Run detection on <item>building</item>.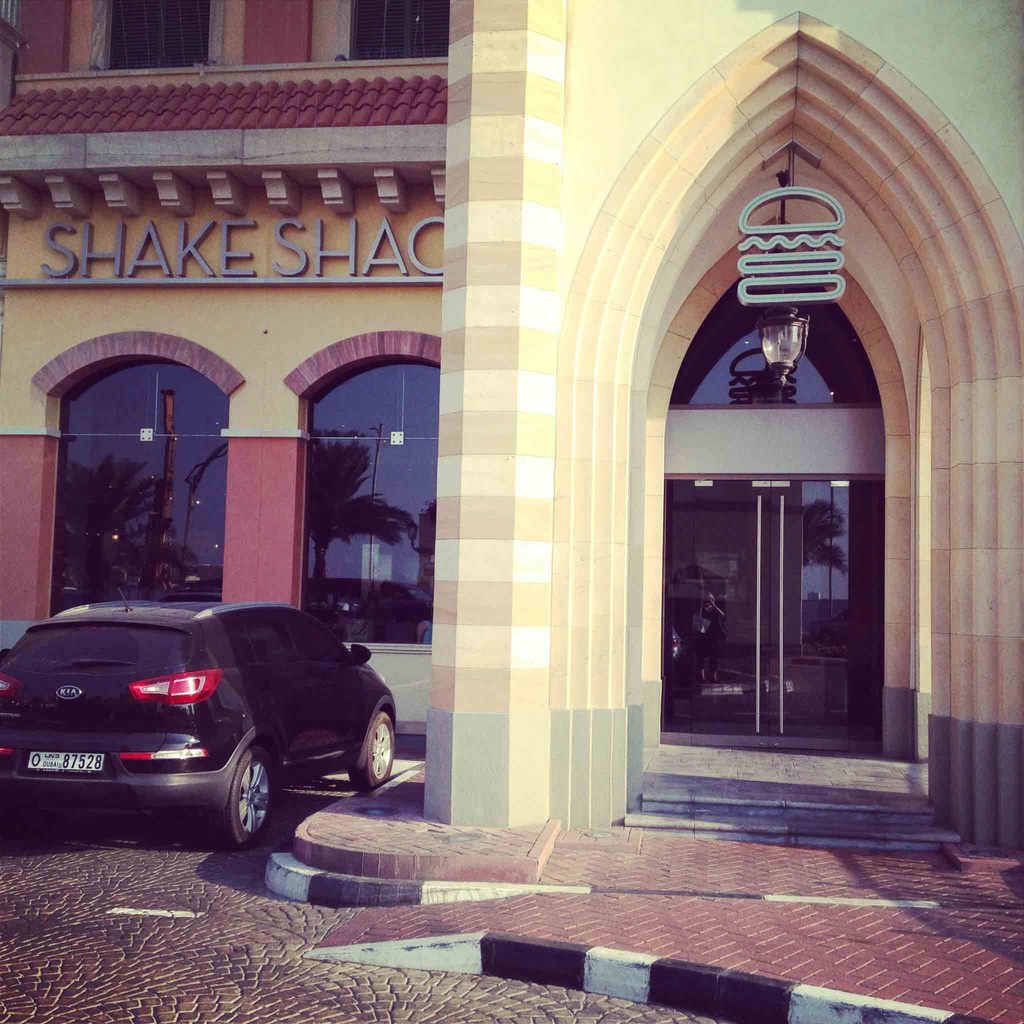
Result: 0,0,1023,836.
